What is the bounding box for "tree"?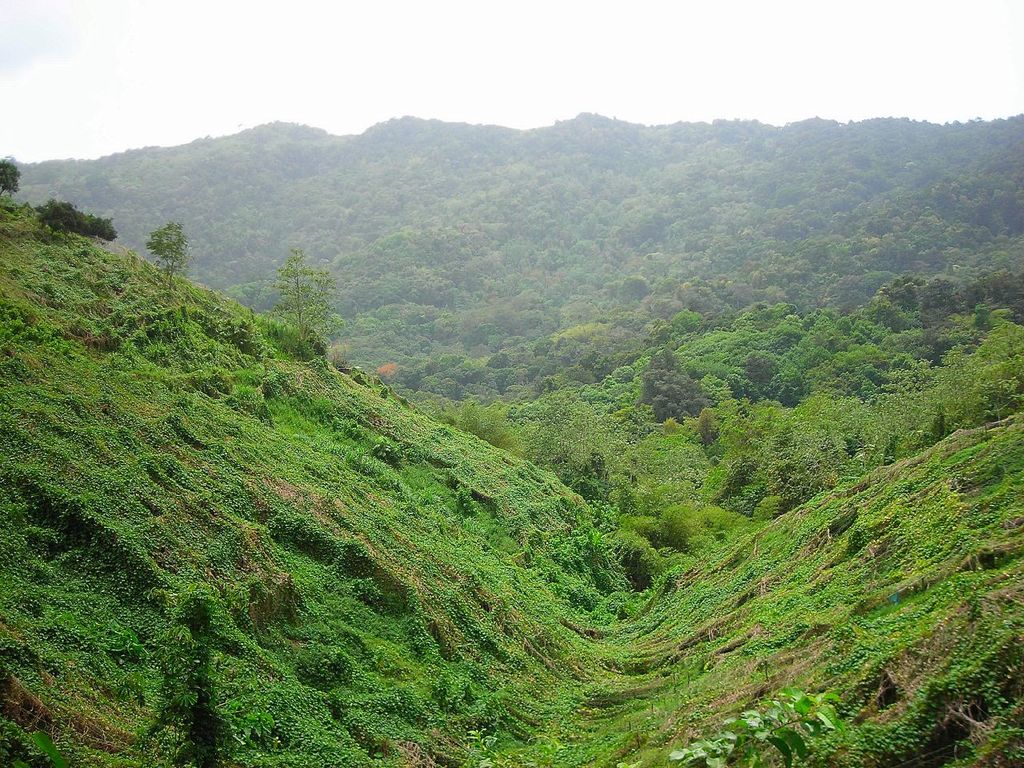
bbox=[924, 268, 962, 310].
